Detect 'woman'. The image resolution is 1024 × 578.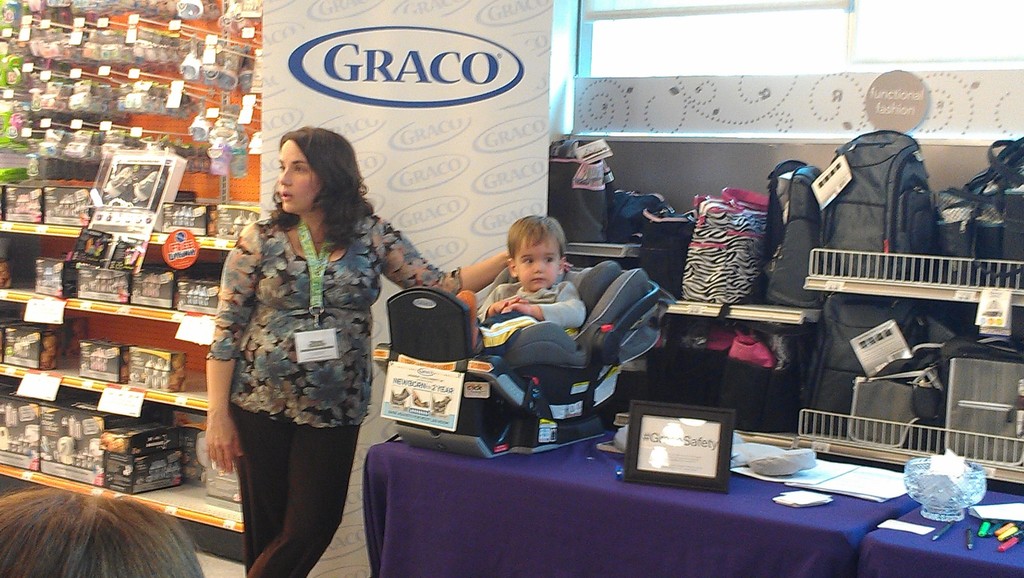
197, 122, 577, 577.
